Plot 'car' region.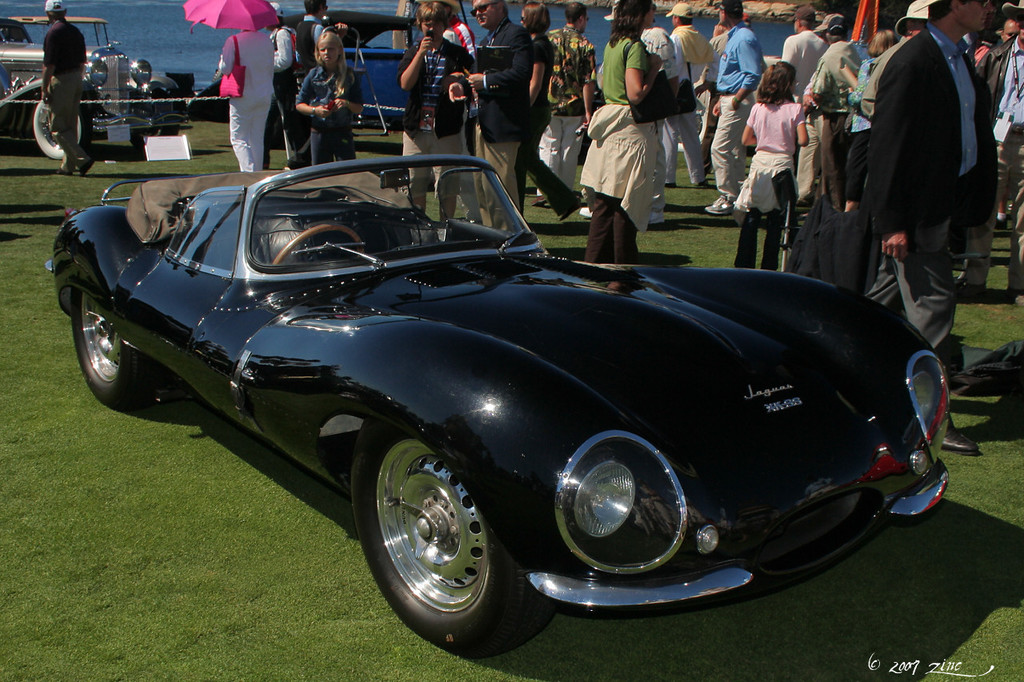
Plotted at 269/2/476/134.
